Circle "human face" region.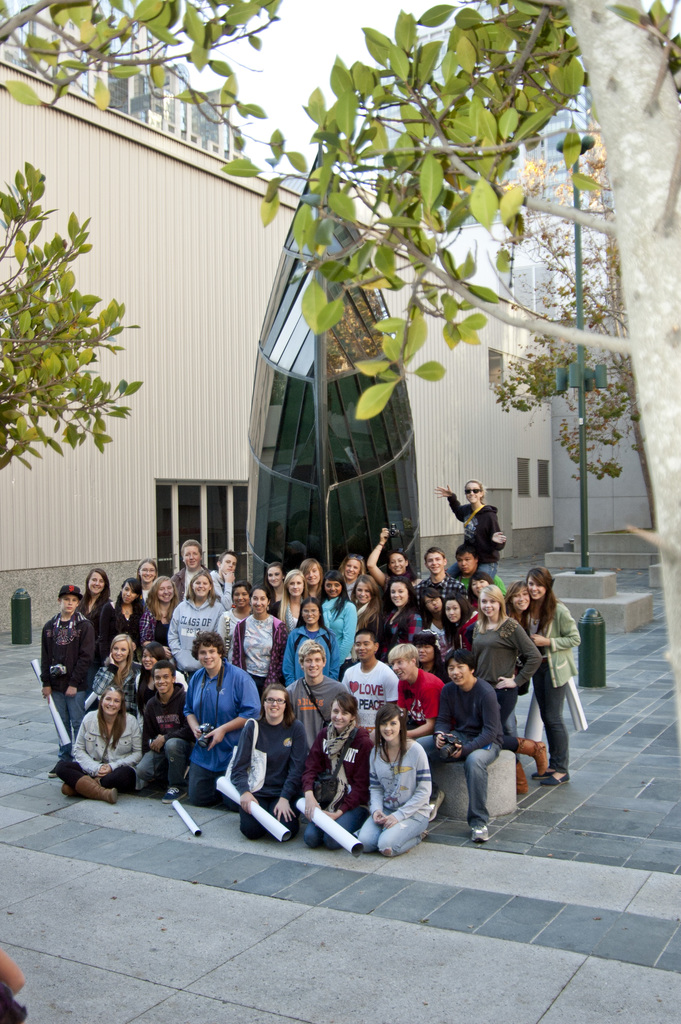
Region: bbox(471, 582, 488, 596).
